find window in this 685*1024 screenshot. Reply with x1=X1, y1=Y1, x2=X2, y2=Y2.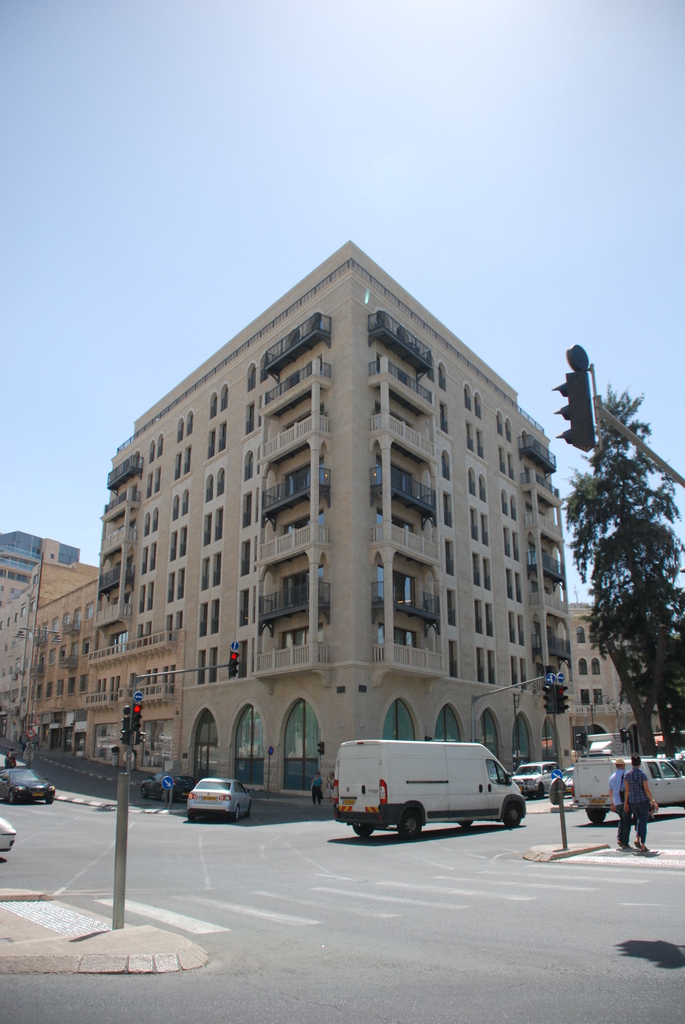
x1=157, y1=433, x2=164, y2=457.
